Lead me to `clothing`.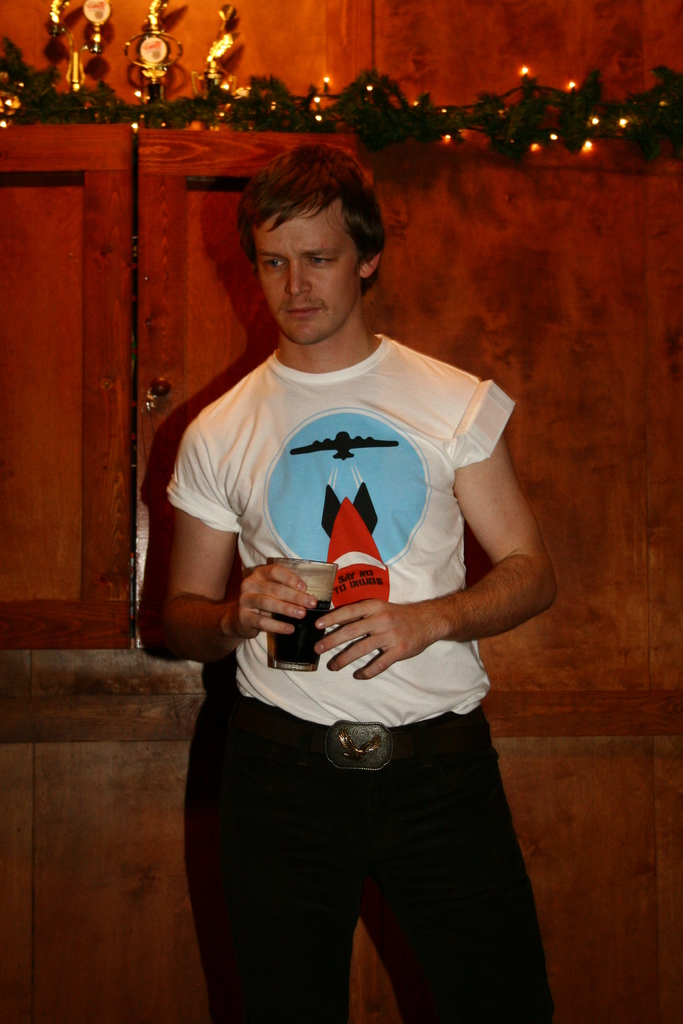
Lead to x1=165, y1=335, x2=516, y2=730.
